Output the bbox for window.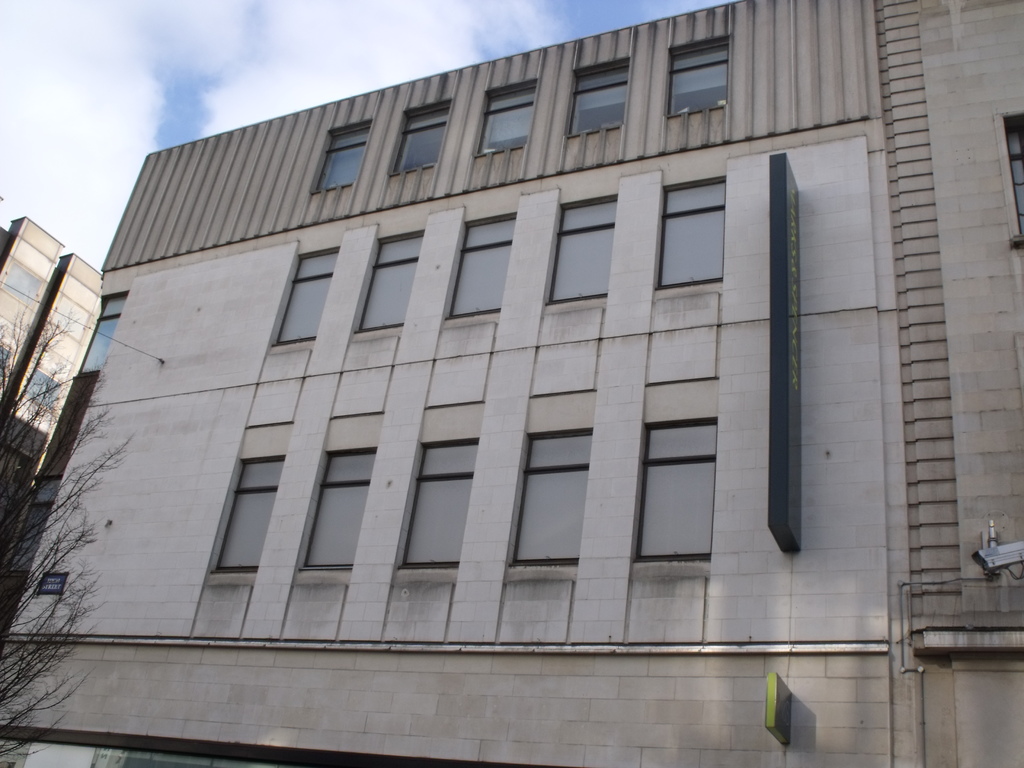
bbox=(308, 118, 372, 189).
